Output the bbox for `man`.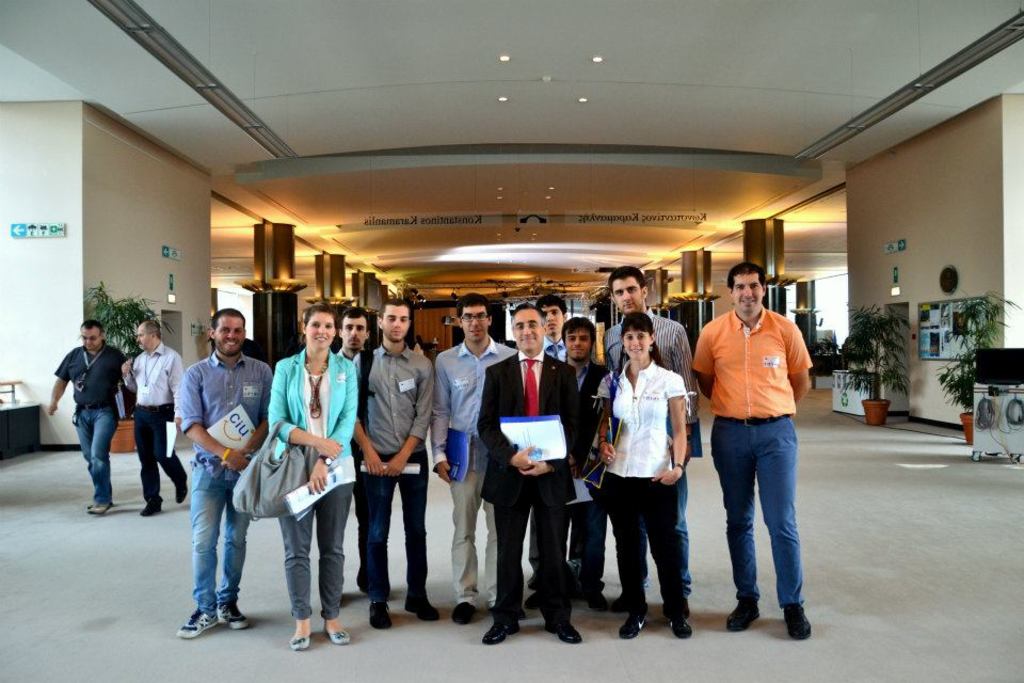
bbox=[121, 318, 187, 518].
